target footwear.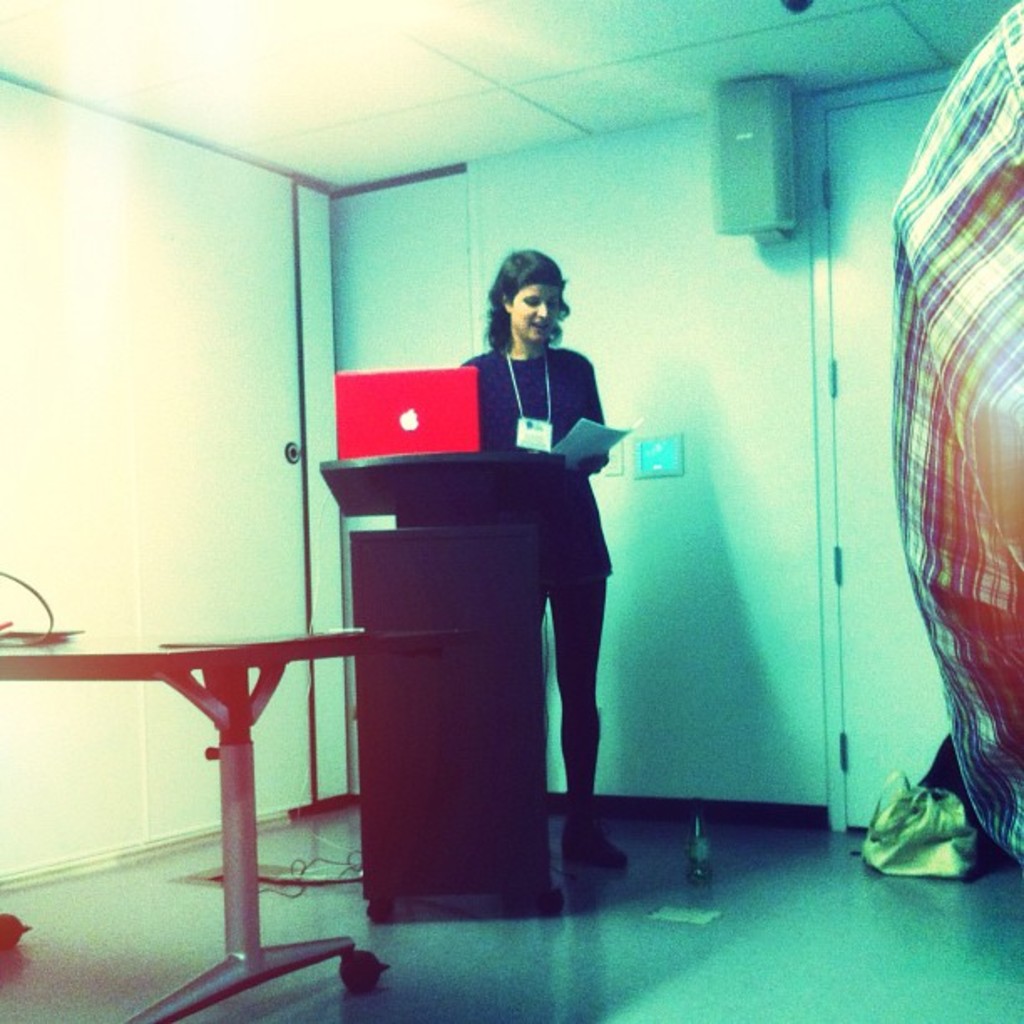
Target region: <box>567,708,639,880</box>.
